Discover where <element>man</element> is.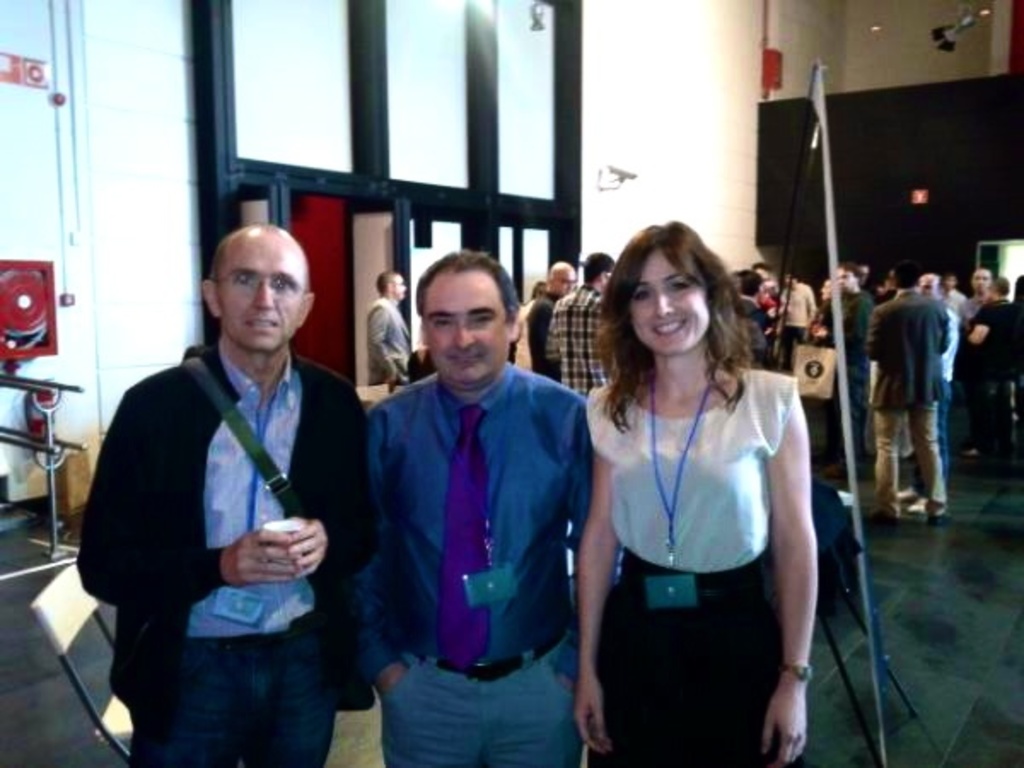
Discovered at crop(526, 263, 567, 384).
